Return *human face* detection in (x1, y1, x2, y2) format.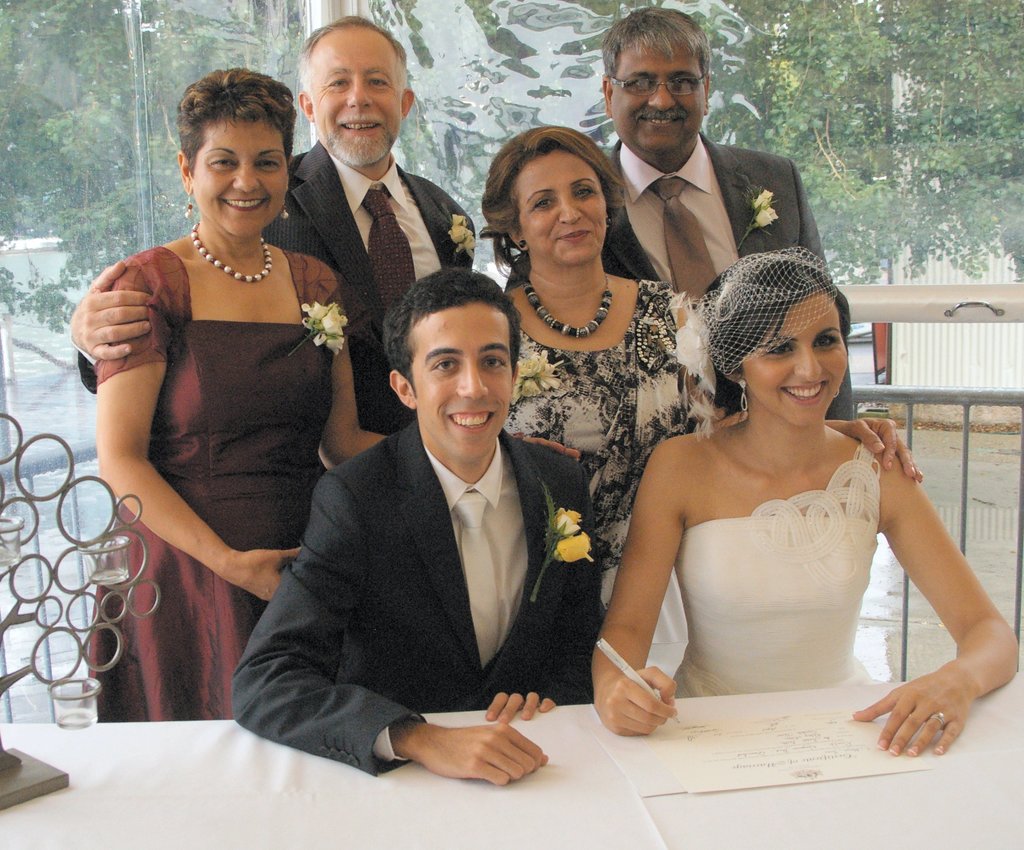
(191, 111, 287, 240).
